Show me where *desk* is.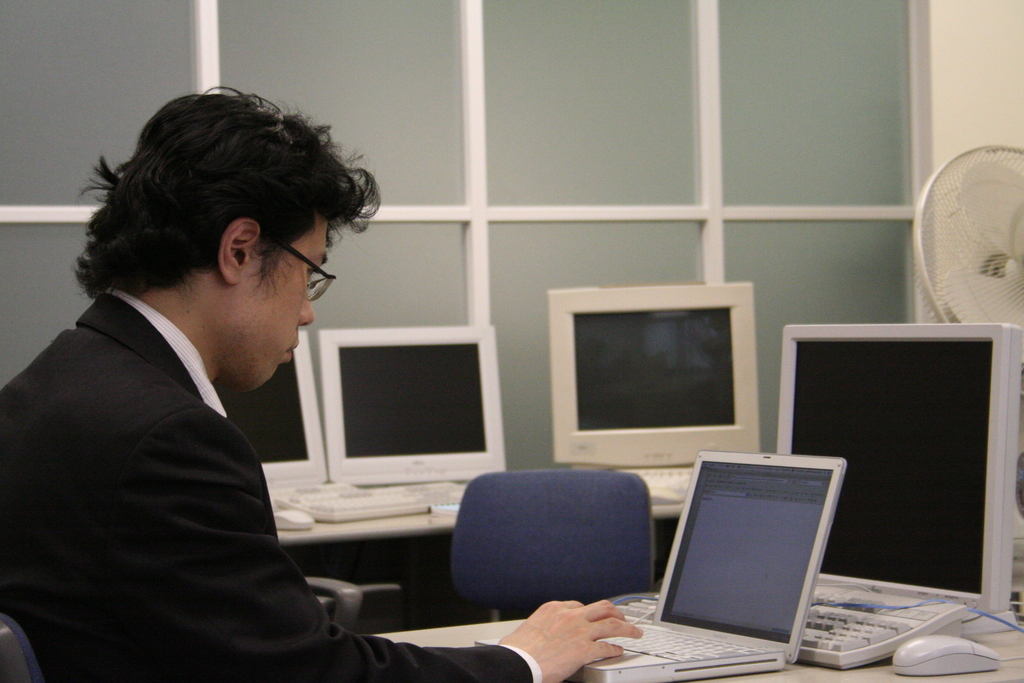
*desk* is at Rect(367, 552, 1023, 682).
